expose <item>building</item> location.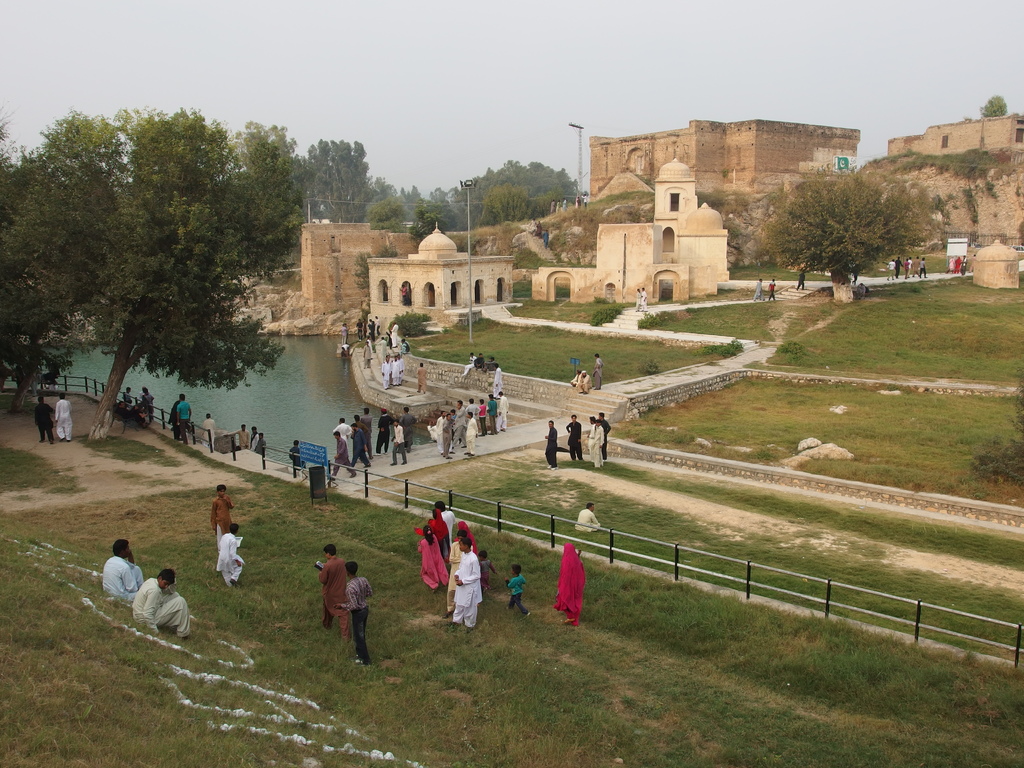
Exposed at [left=367, top=220, right=515, bottom=331].
